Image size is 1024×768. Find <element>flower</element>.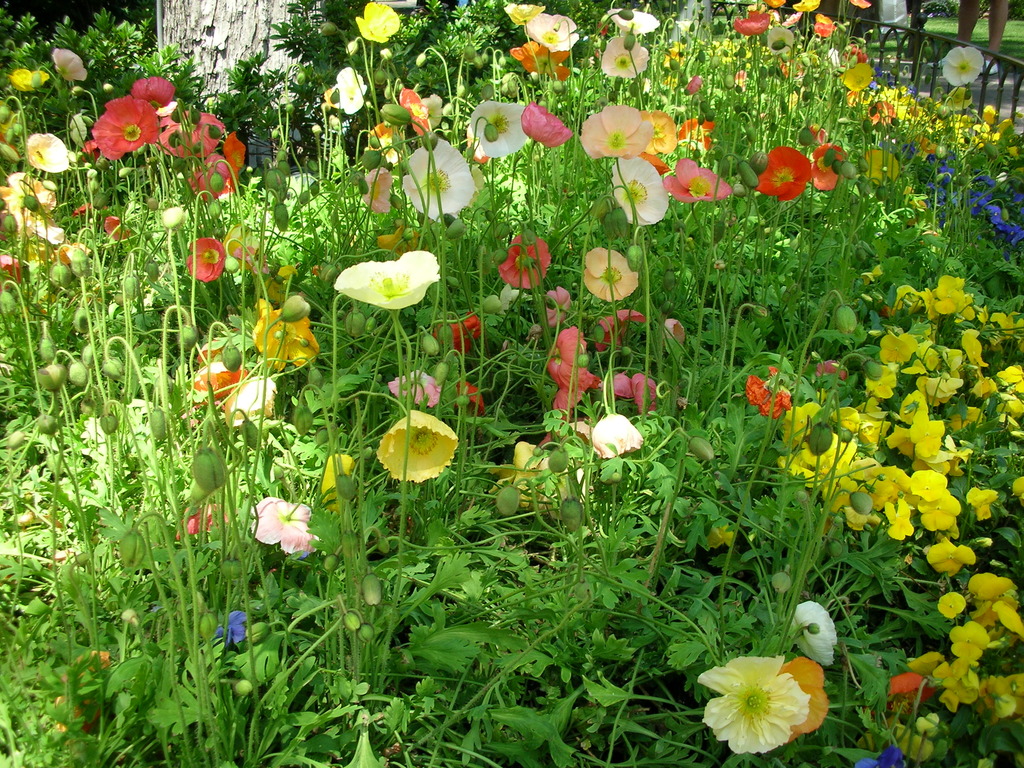
[883,406,964,457].
